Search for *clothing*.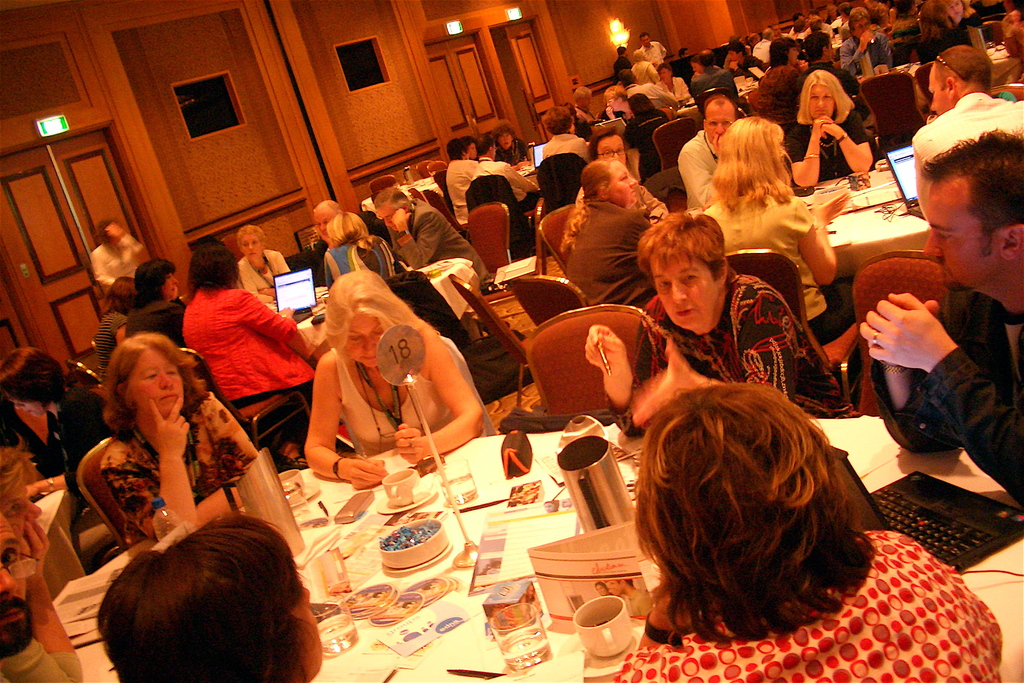
Found at (398, 204, 486, 272).
